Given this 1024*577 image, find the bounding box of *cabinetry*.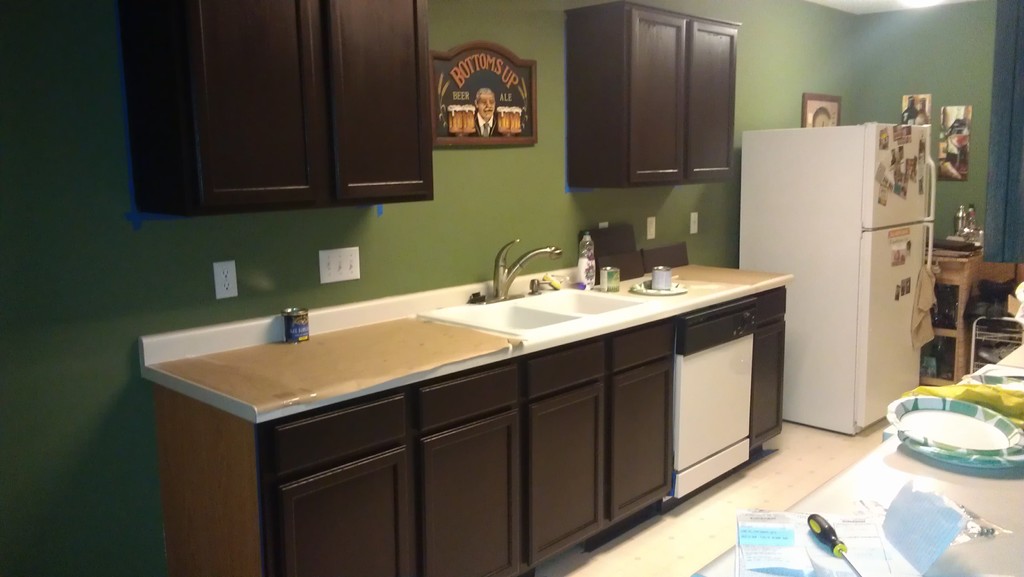
left=118, top=0, right=433, bottom=227.
